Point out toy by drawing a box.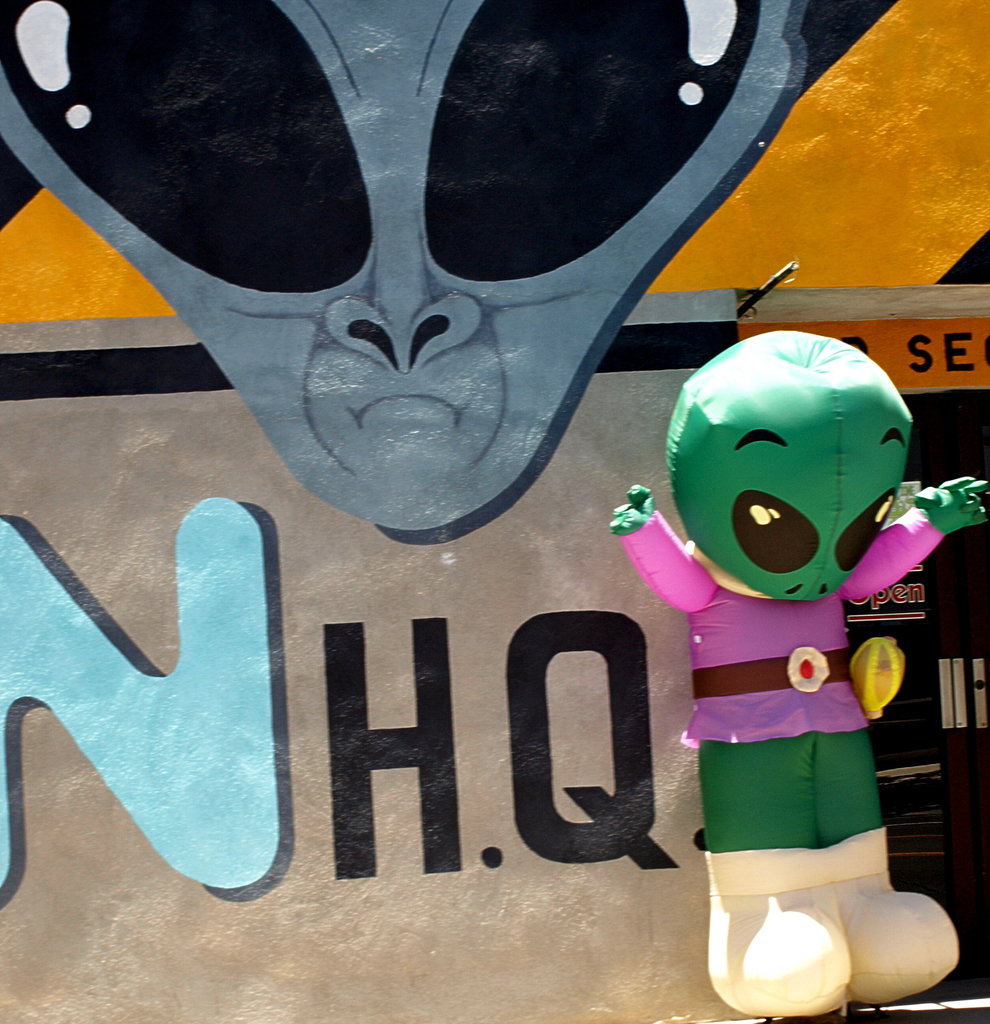
locate(0, 0, 797, 530).
